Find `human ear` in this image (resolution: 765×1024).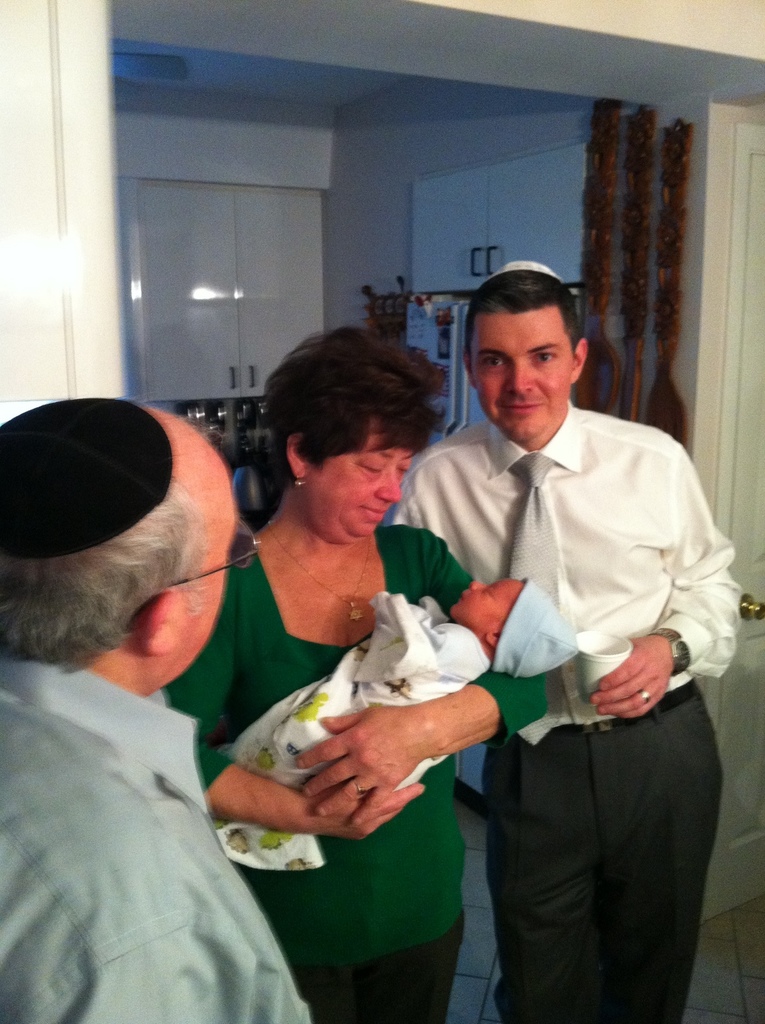
x1=568 y1=339 x2=591 y2=388.
